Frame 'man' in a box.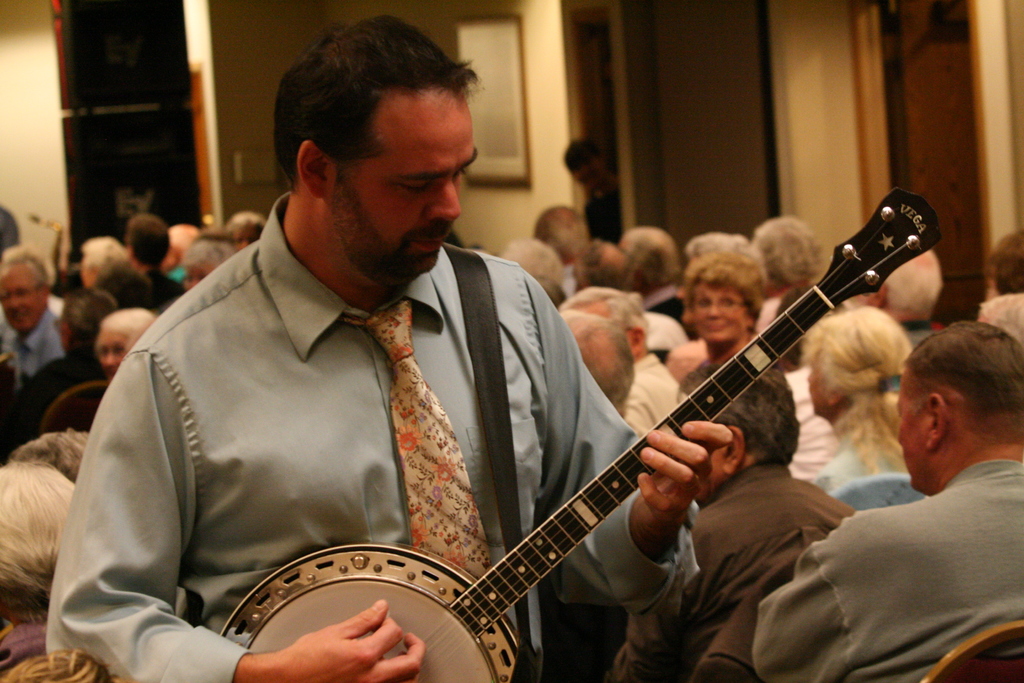
bbox=(557, 304, 635, 419).
